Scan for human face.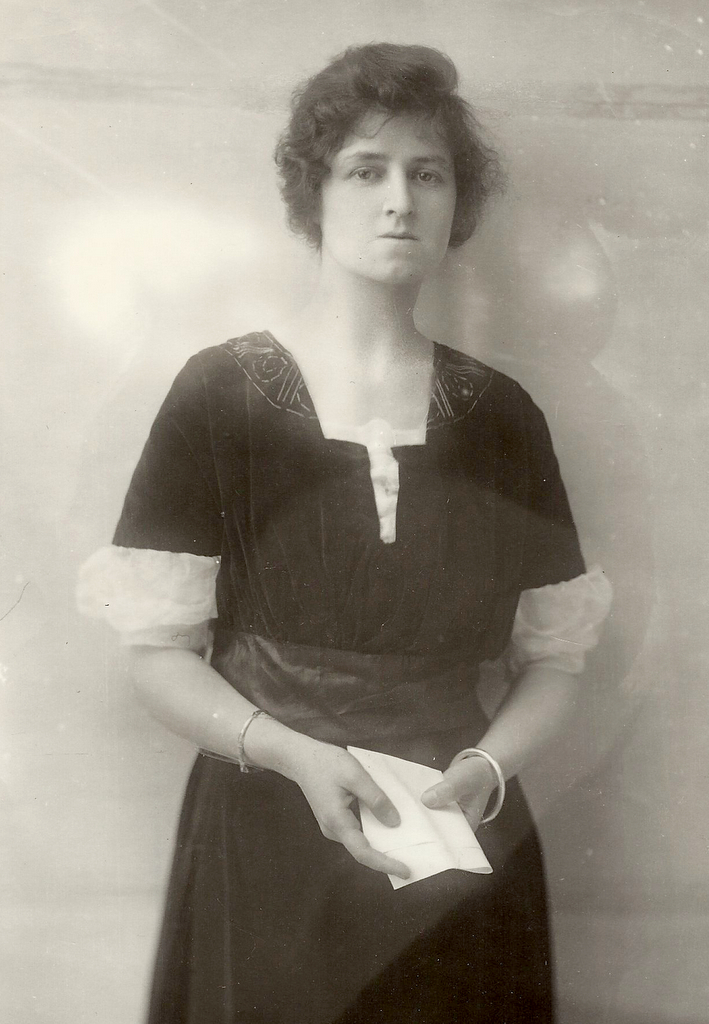
Scan result: select_region(311, 97, 460, 290).
